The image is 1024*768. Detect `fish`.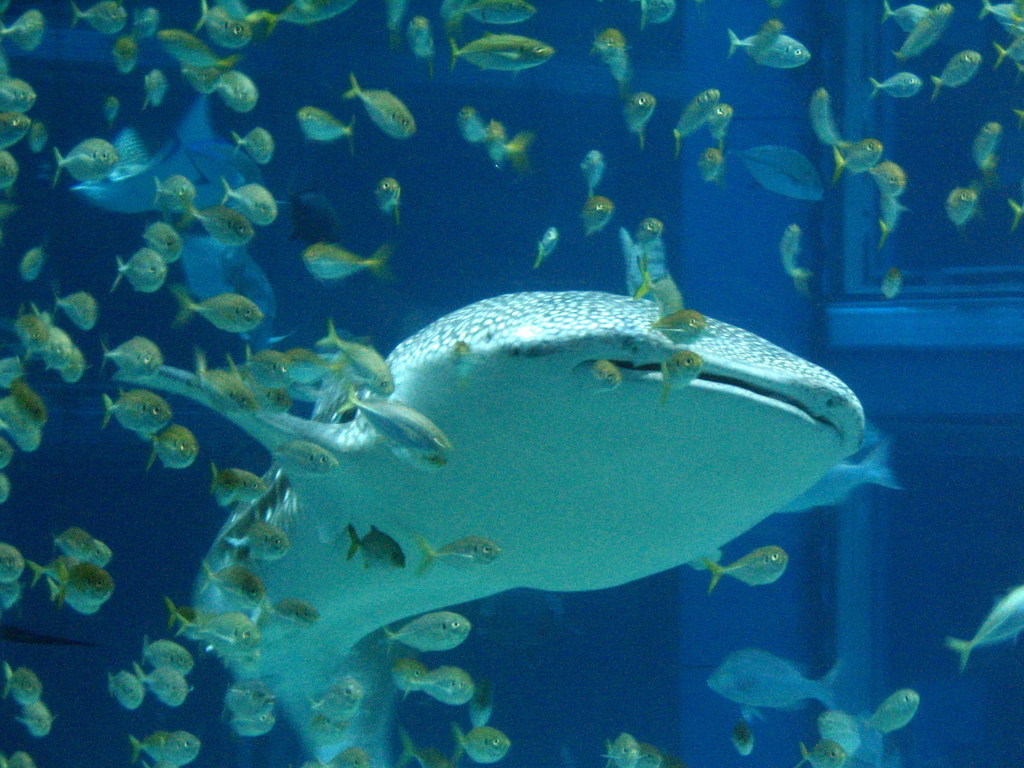
Detection: 636/0/671/29.
